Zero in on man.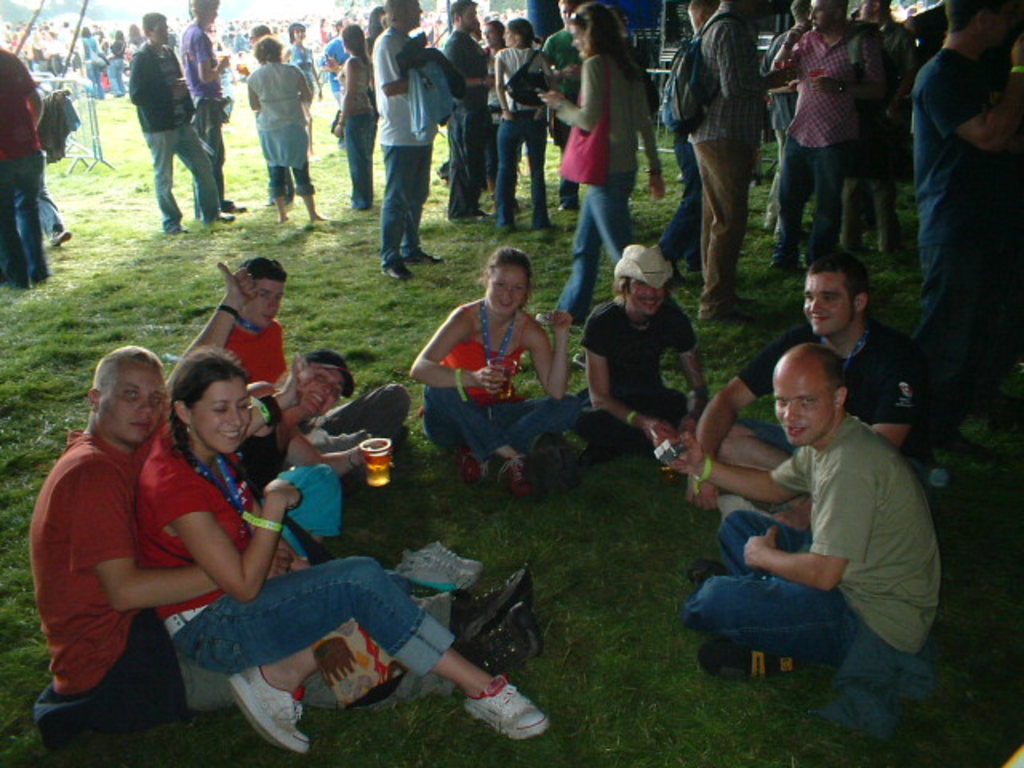
Zeroed in: bbox=[224, 254, 411, 443].
